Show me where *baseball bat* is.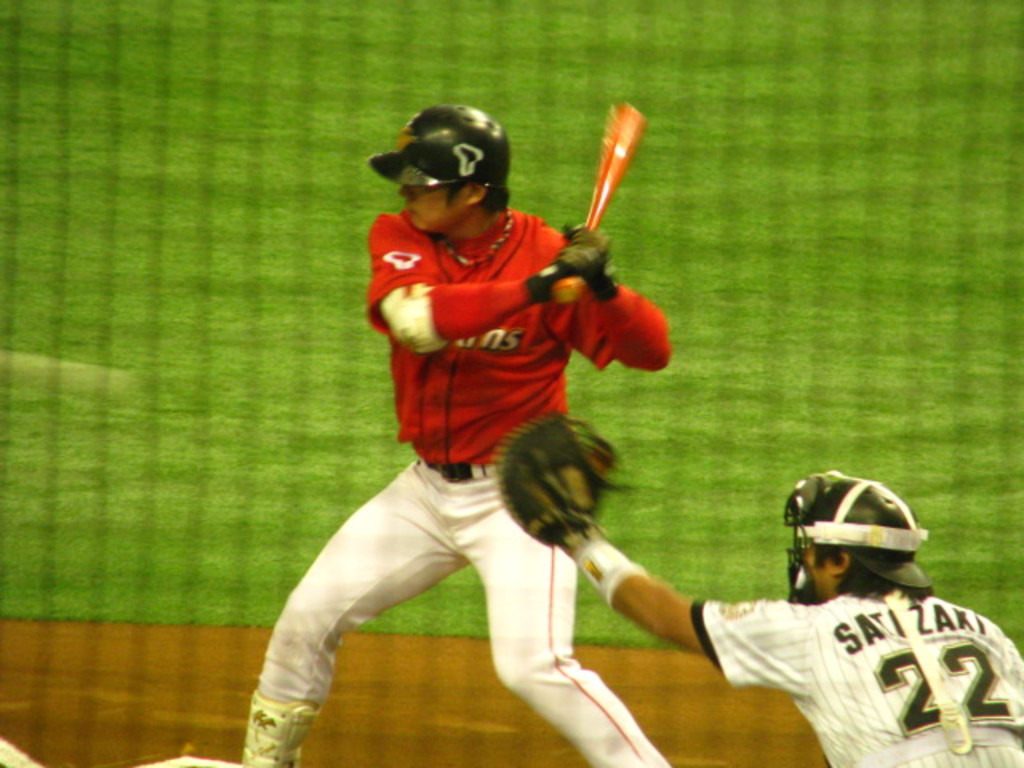
*baseball bat* is at rect(557, 102, 646, 302).
